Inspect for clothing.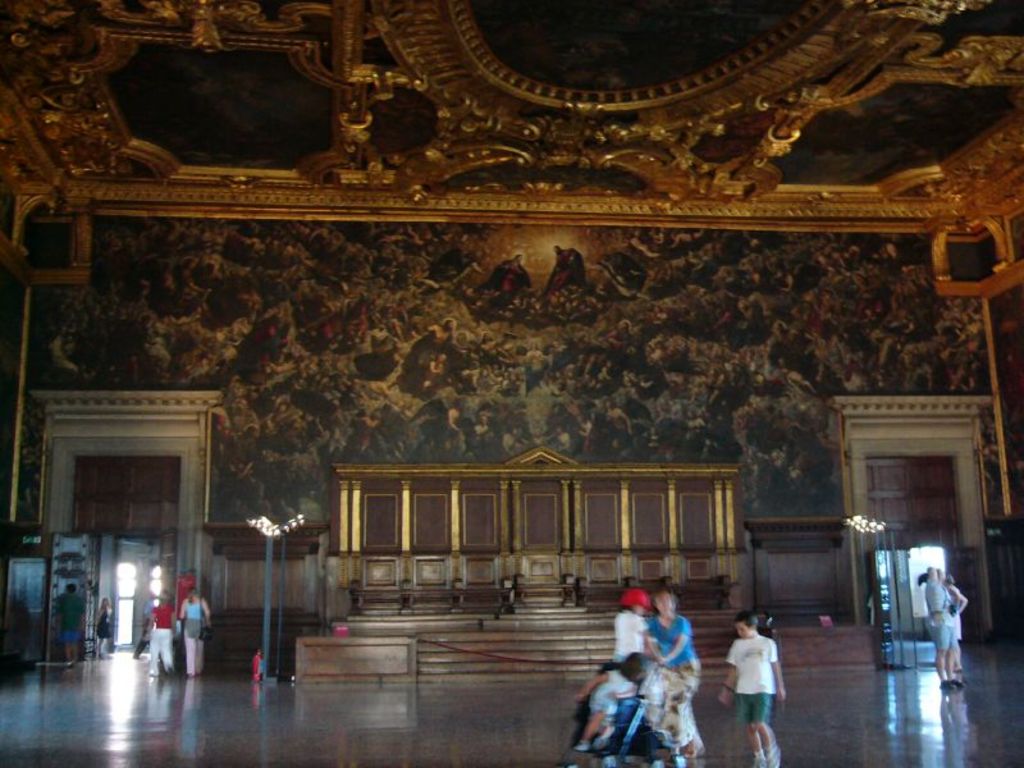
Inspection: BBox(730, 628, 790, 744).
